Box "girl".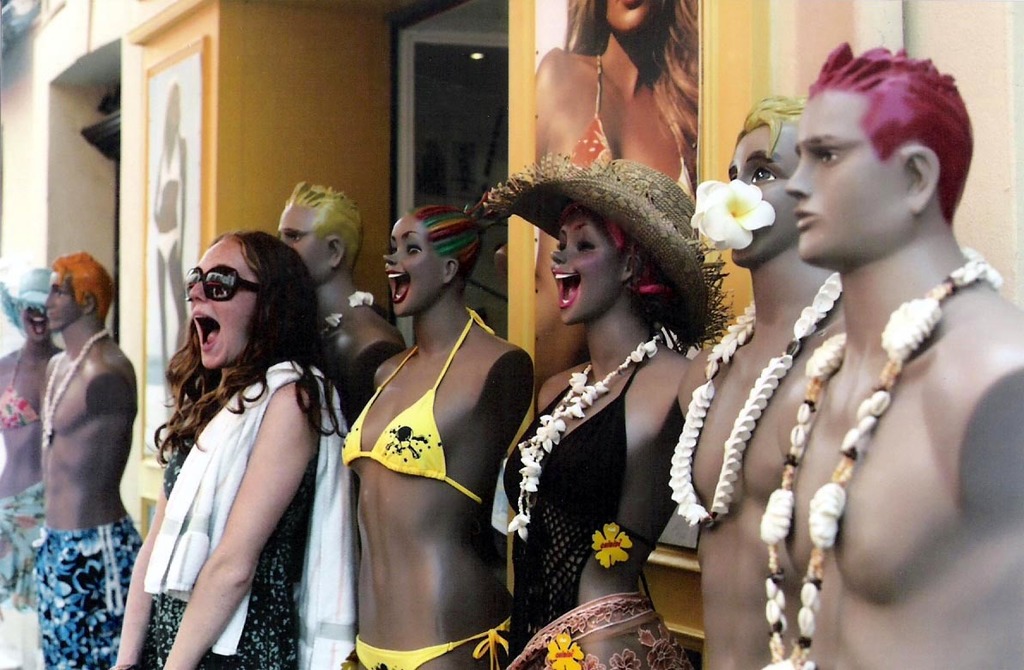
box(0, 262, 68, 669).
